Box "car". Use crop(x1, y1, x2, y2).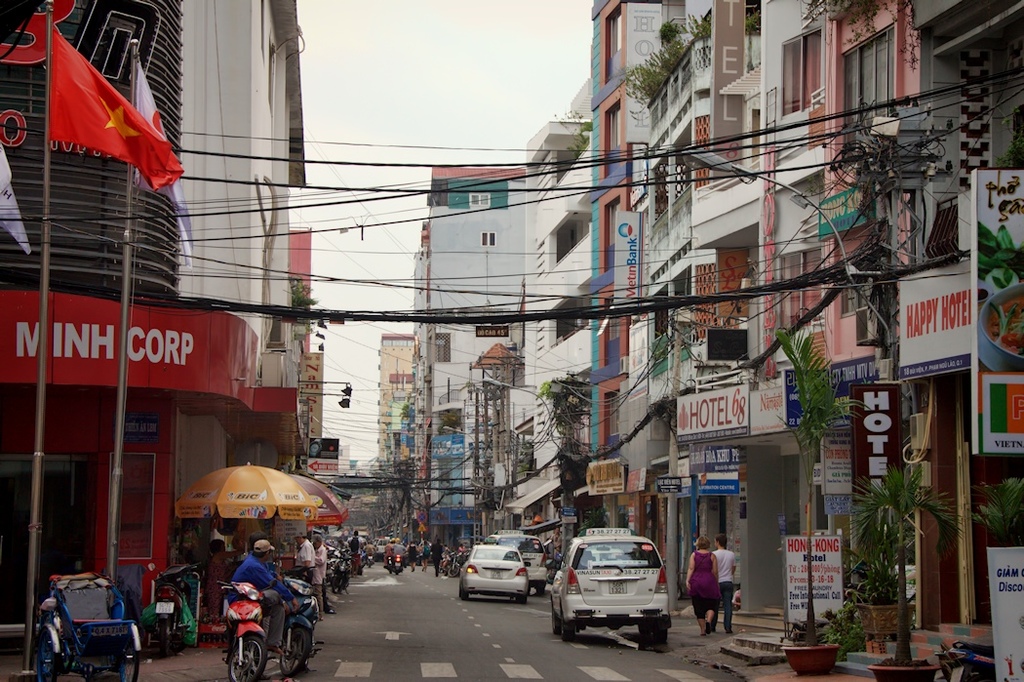
crop(487, 535, 548, 587).
